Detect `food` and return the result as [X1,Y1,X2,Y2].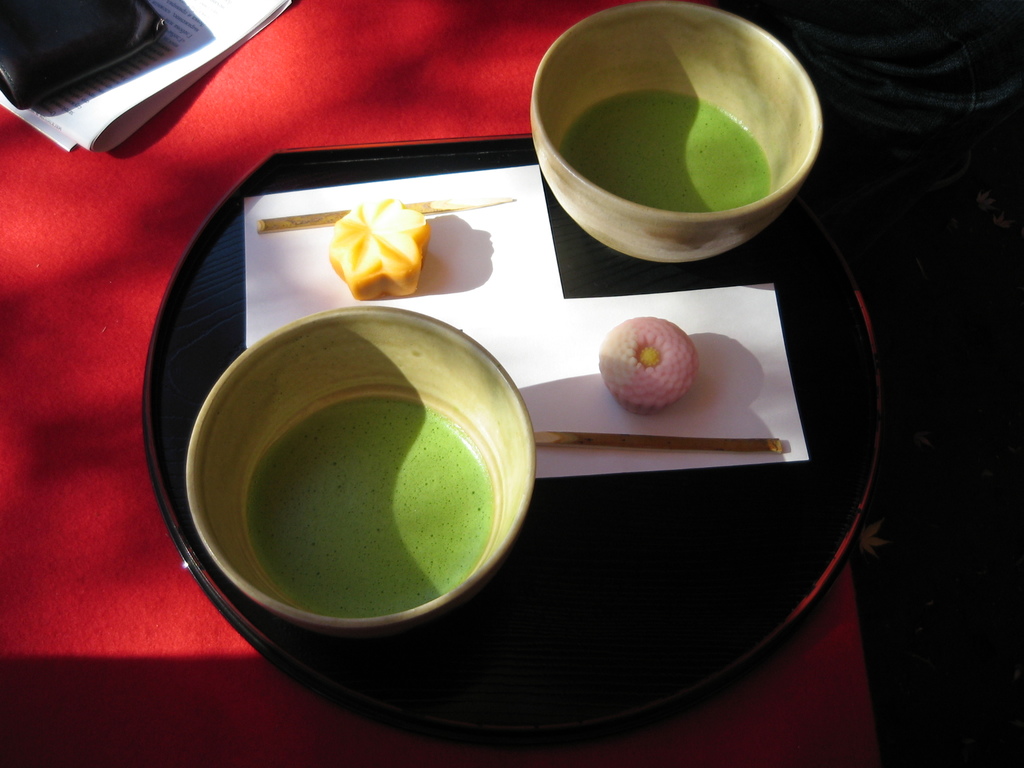
[326,193,429,303].
